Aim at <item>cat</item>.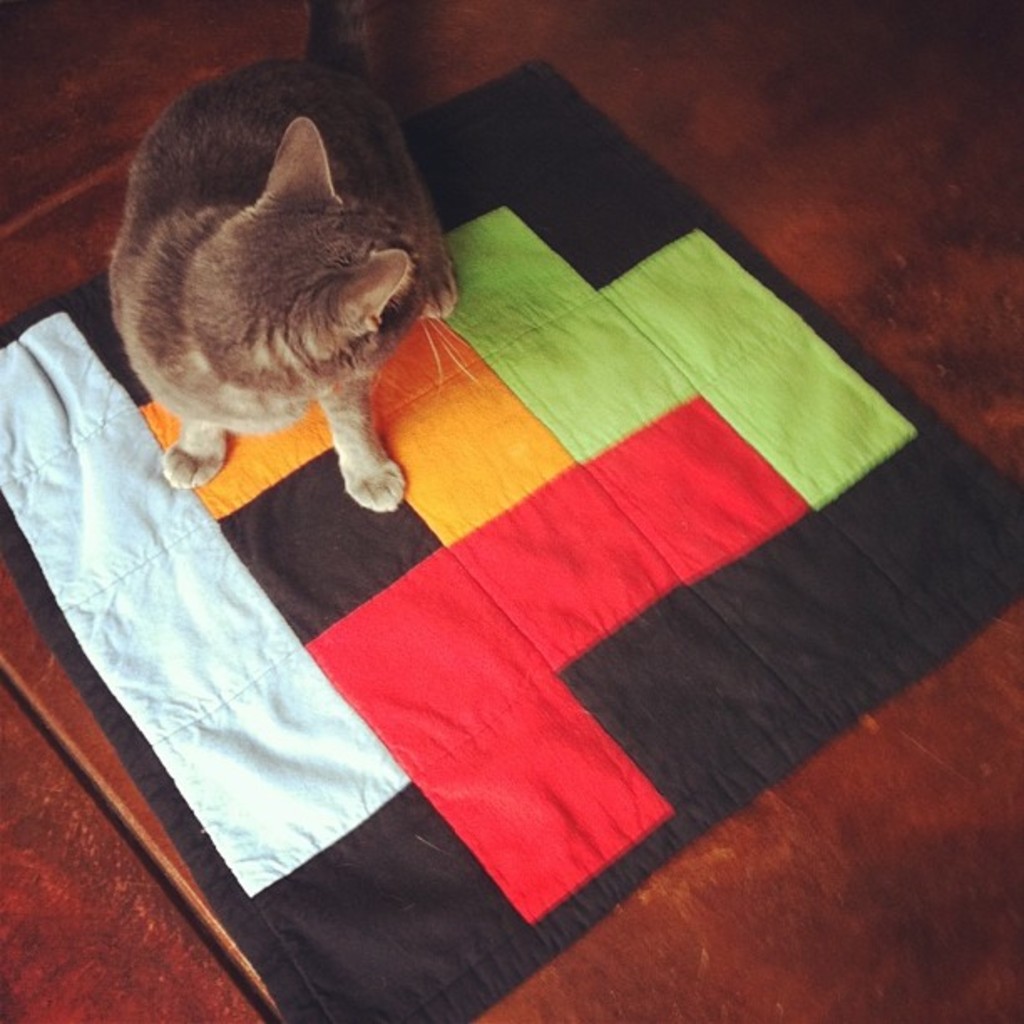
Aimed at detection(104, 0, 468, 514).
